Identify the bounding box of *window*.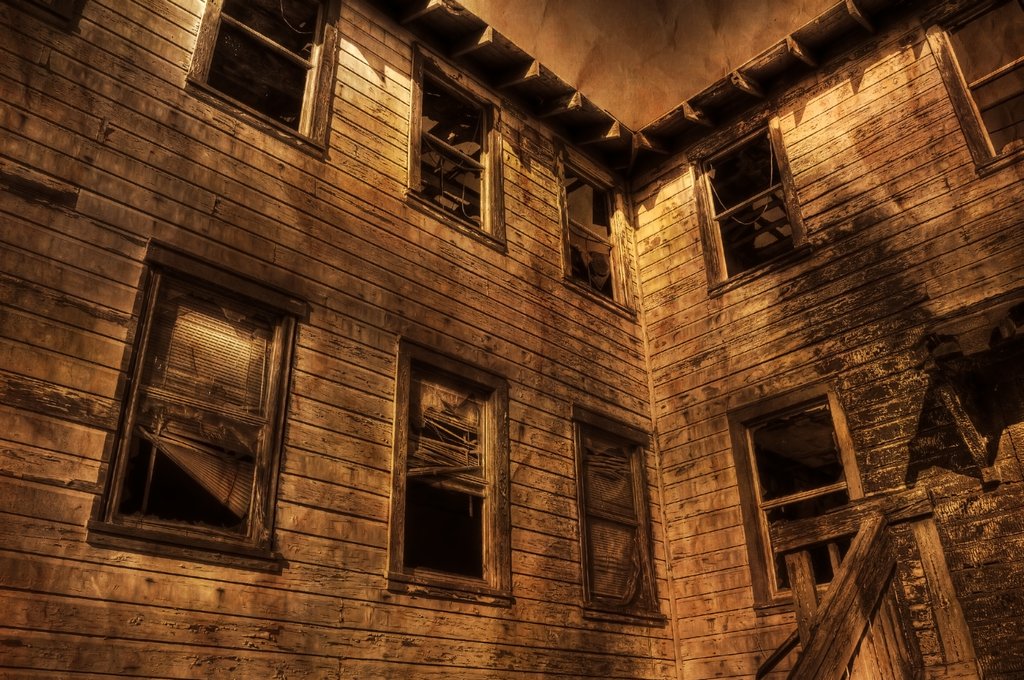
(923, 0, 1023, 170).
